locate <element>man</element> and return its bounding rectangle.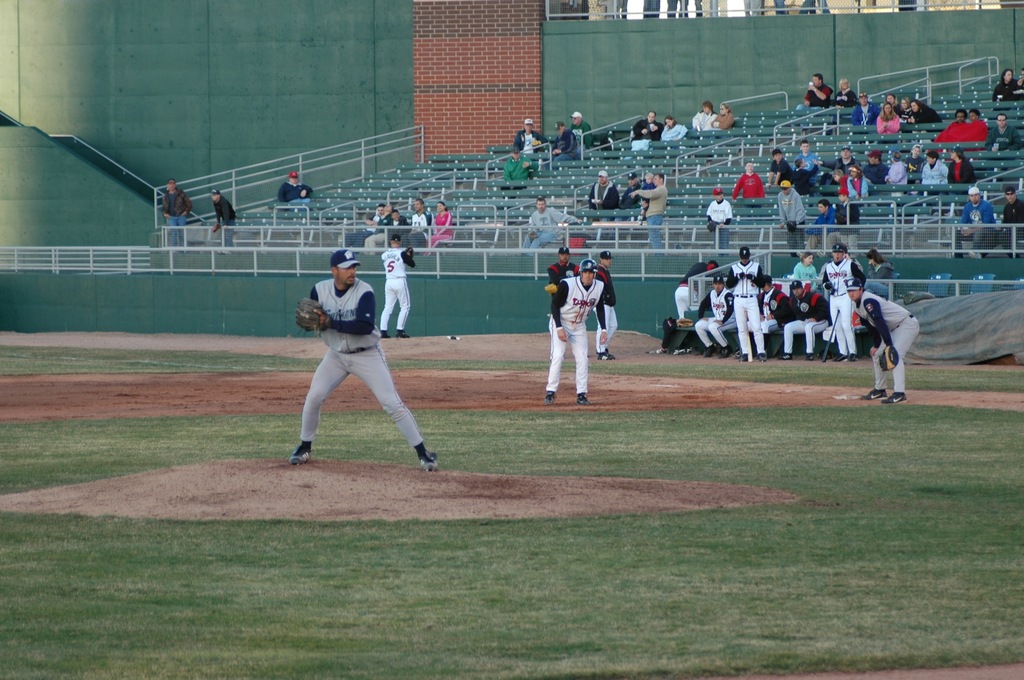
{"x1": 820, "y1": 243, "x2": 866, "y2": 363}.
